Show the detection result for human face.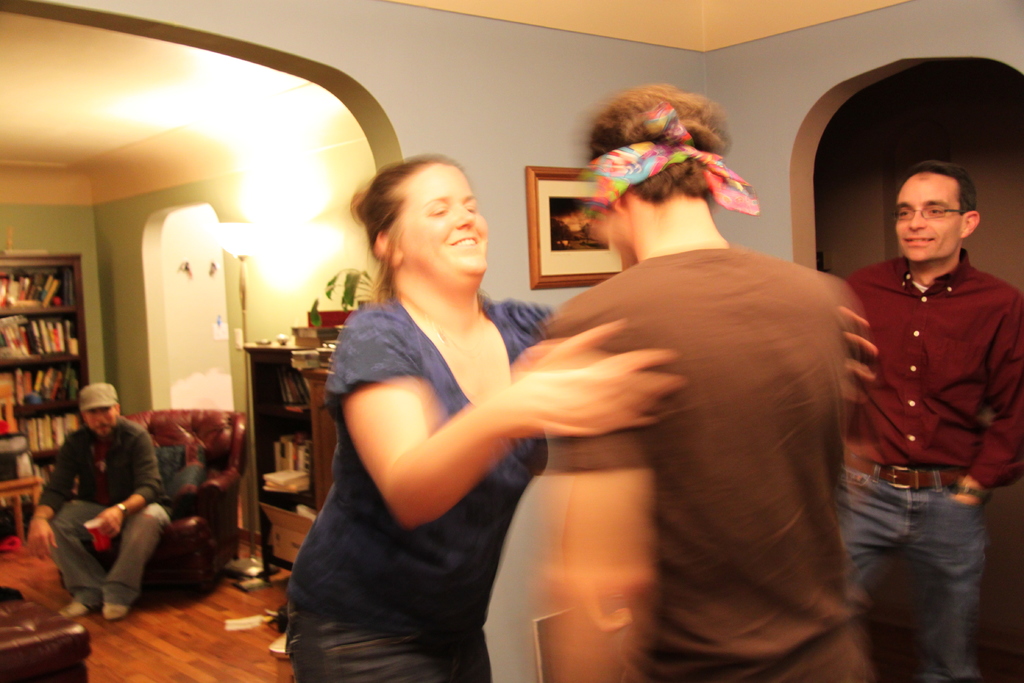
<box>897,170,964,267</box>.
